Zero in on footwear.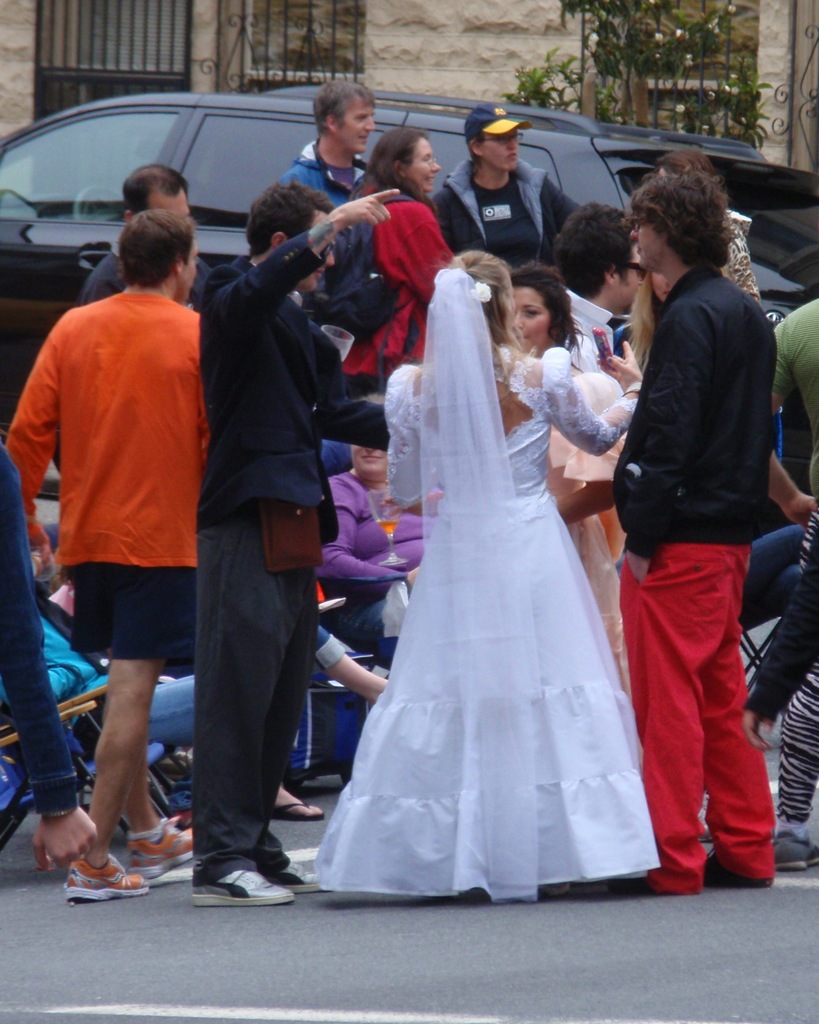
Zeroed in: [607,873,694,900].
